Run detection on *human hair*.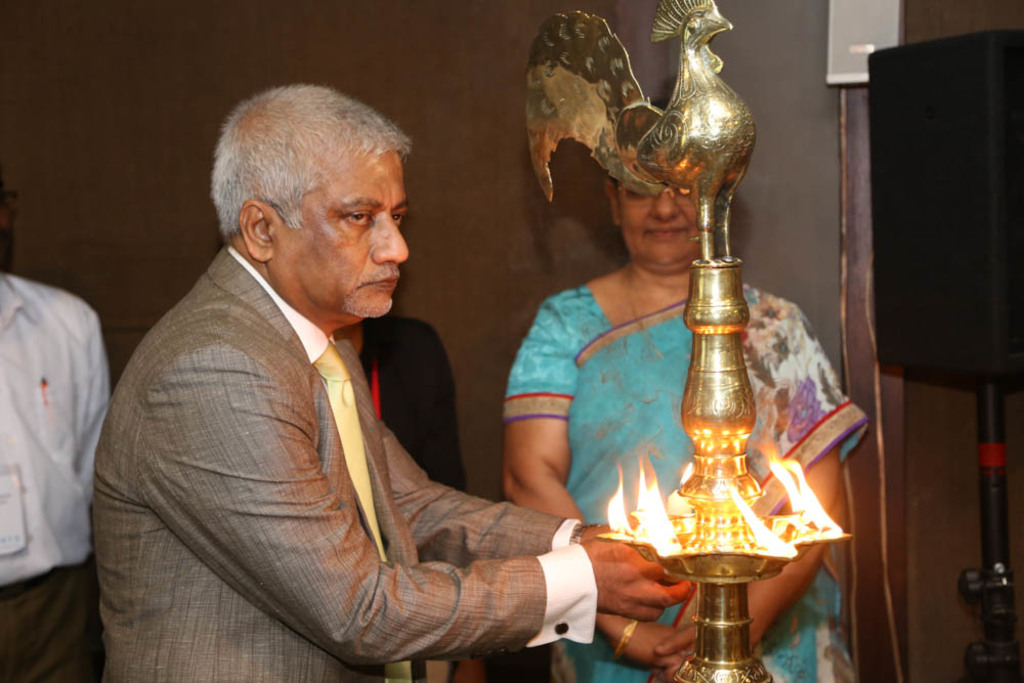
Result: region(205, 82, 390, 252).
